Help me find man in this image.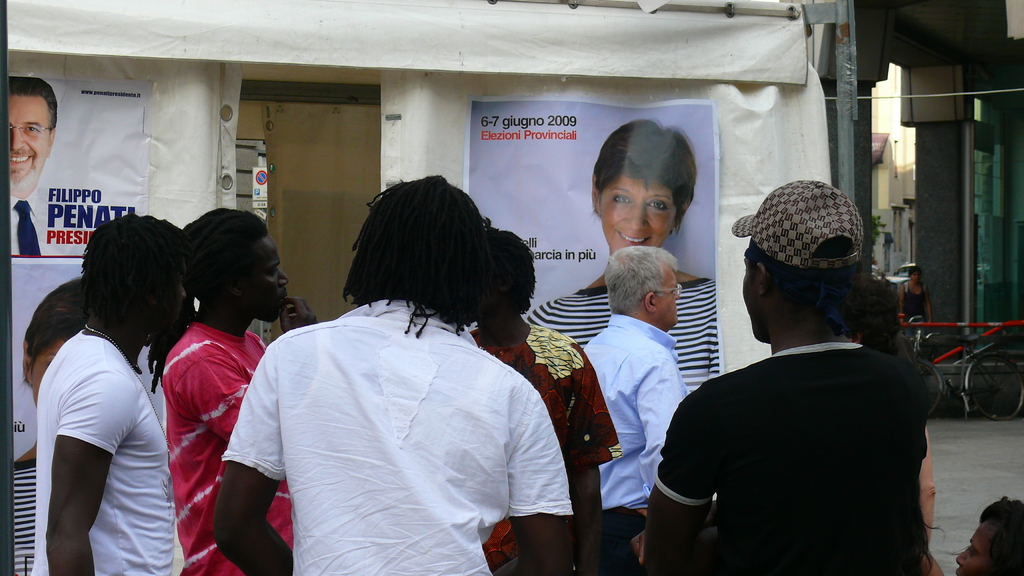
Found it: (10, 74, 66, 260).
